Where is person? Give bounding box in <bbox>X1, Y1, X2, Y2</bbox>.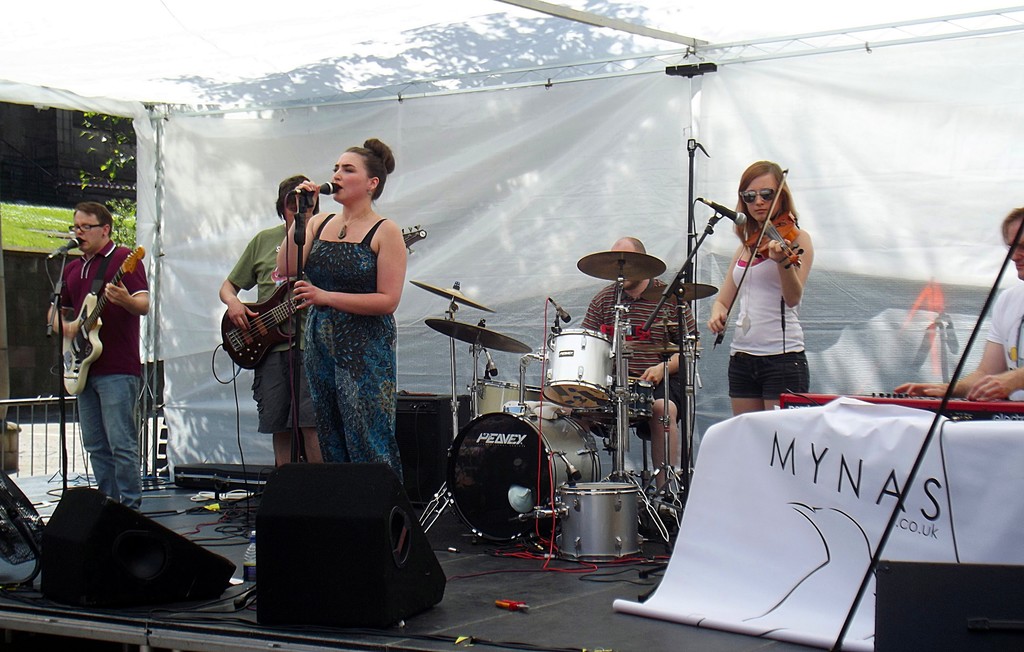
<bbox>34, 200, 148, 514</bbox>.
